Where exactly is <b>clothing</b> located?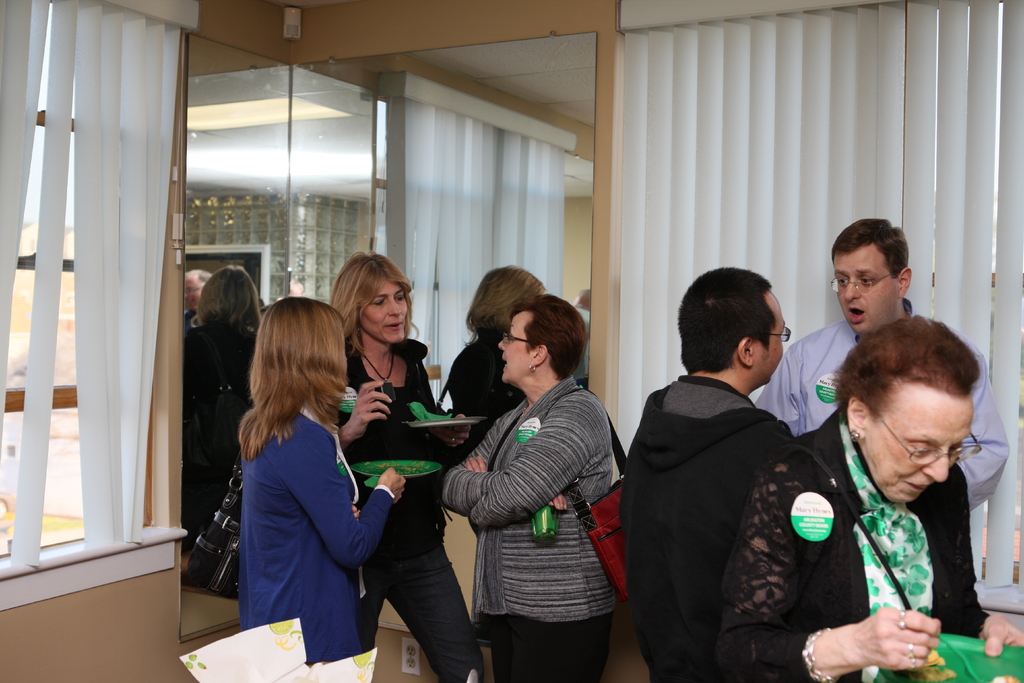
Its bounding box is detection(175, 329, 268, 555).
